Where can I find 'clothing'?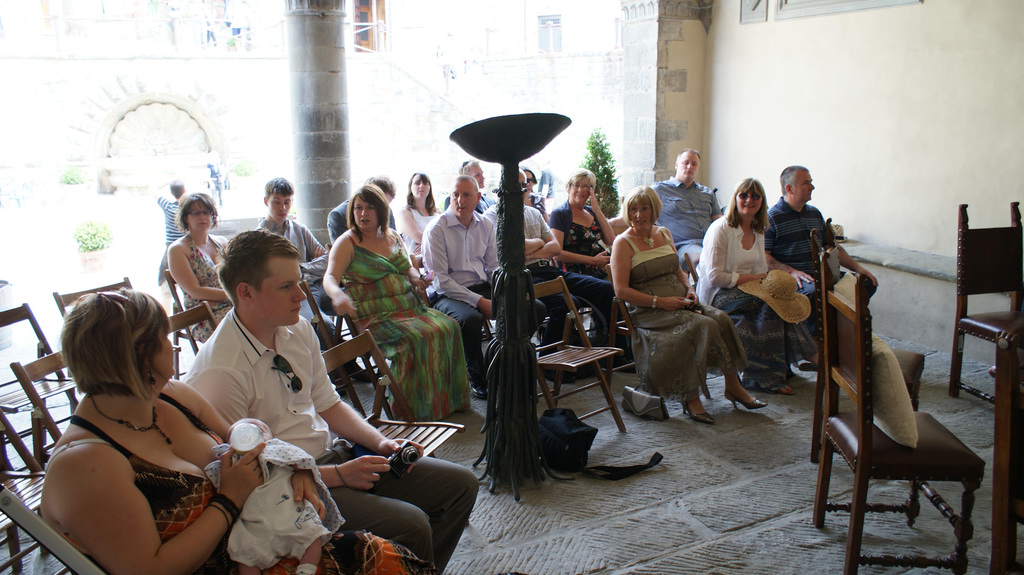
You can find it at 613/229/752/411.
